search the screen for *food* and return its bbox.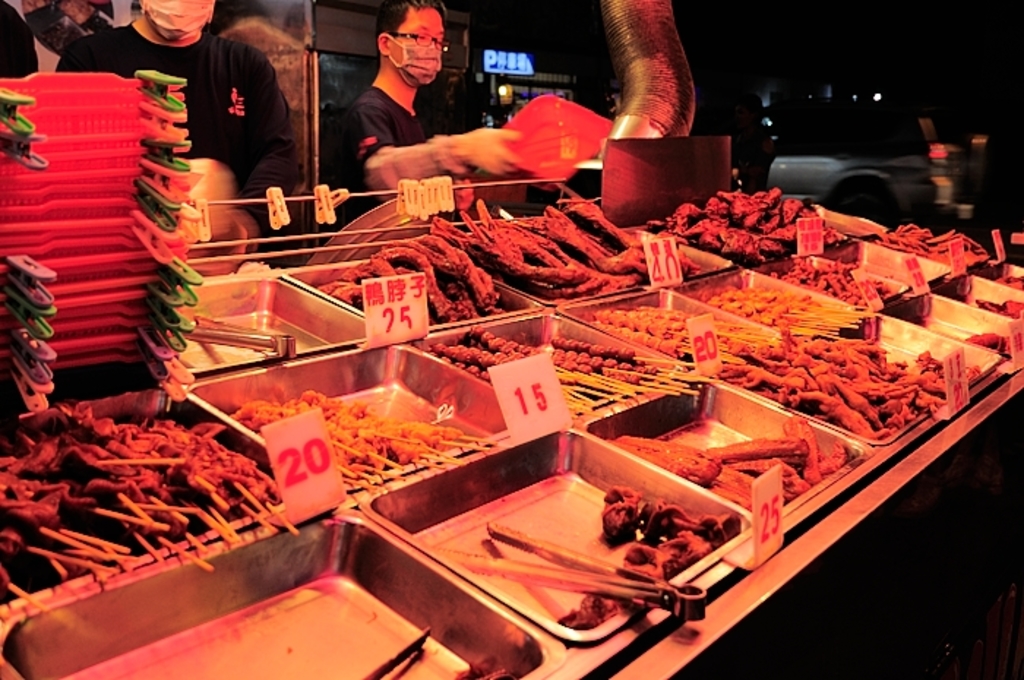
Found: 645/183/844/265.
